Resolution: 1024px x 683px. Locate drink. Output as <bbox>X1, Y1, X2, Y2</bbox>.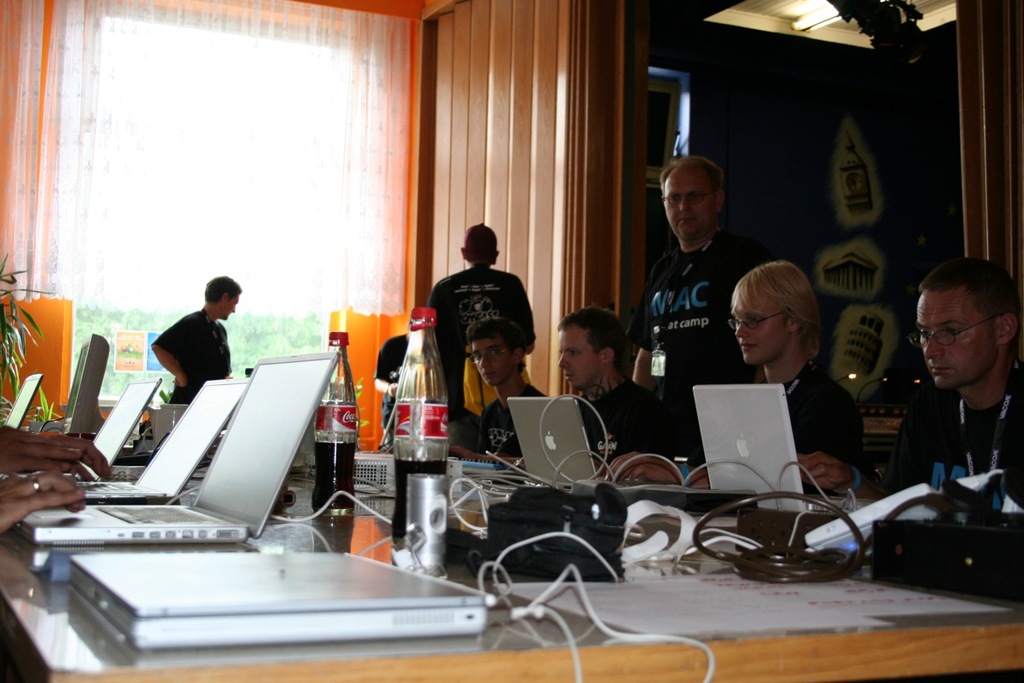
<bbox>314, 441, 355, 509</bbox>.
